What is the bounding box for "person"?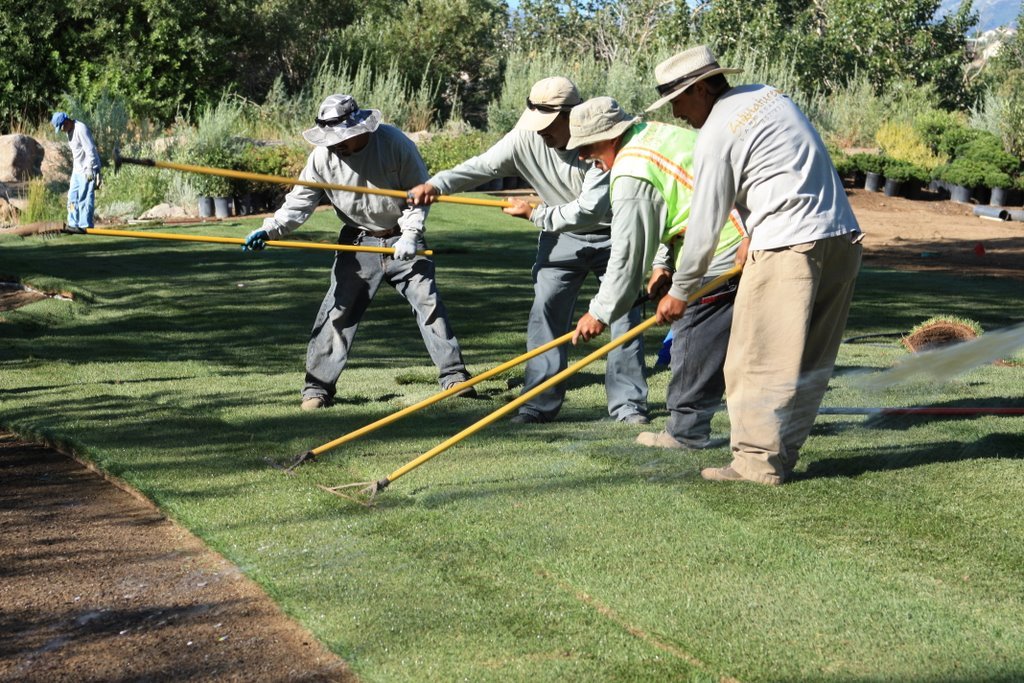
locate(564, 96, 745, 450).
